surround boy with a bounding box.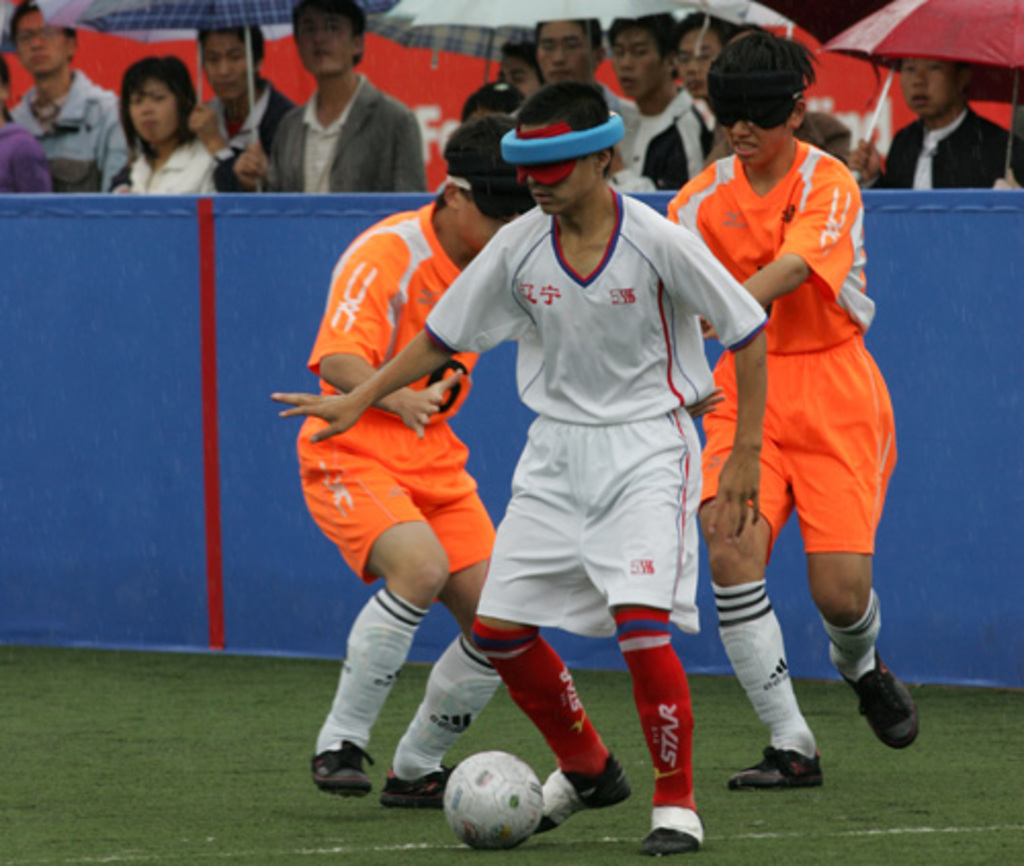
<box>293,113,535,809</box>.
